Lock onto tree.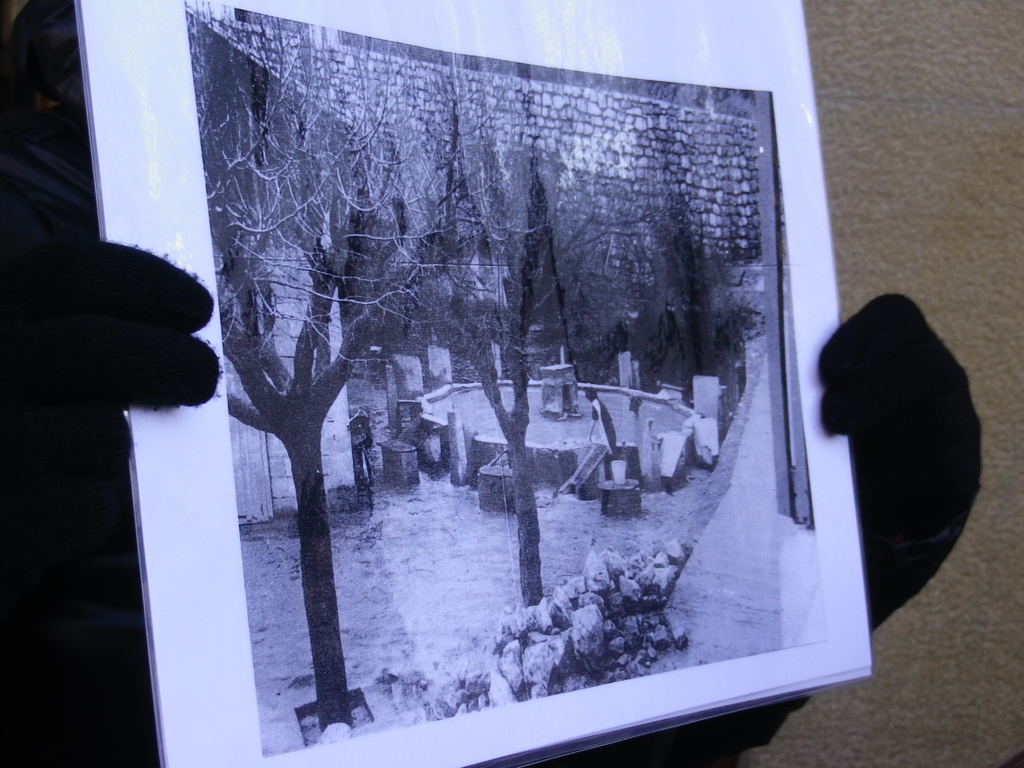
Locked: 433:165:547:602.
